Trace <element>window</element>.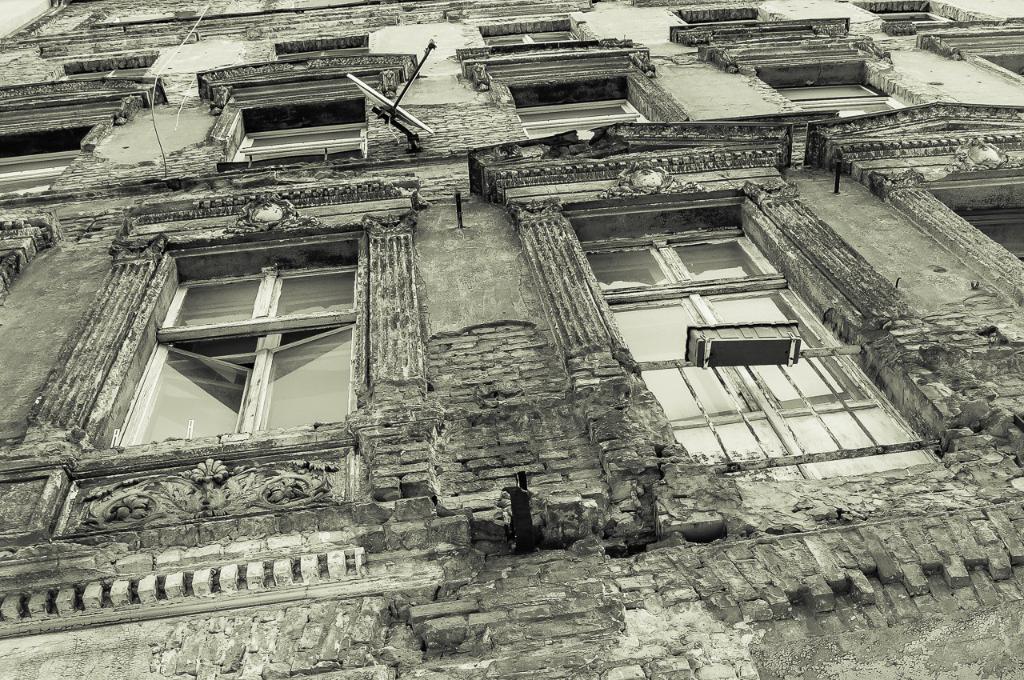
Traced to {"left": 520, "top": 94, "right": 661, "bottom": 131}.
